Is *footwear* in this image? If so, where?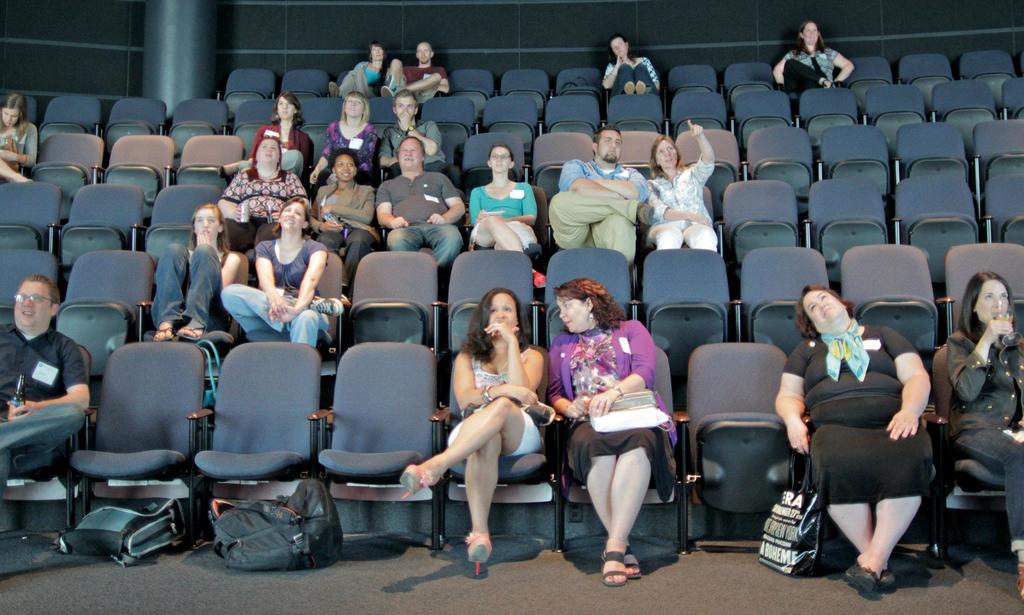
Yes, at x1=596, y1=552, x2=628, y2=587.
